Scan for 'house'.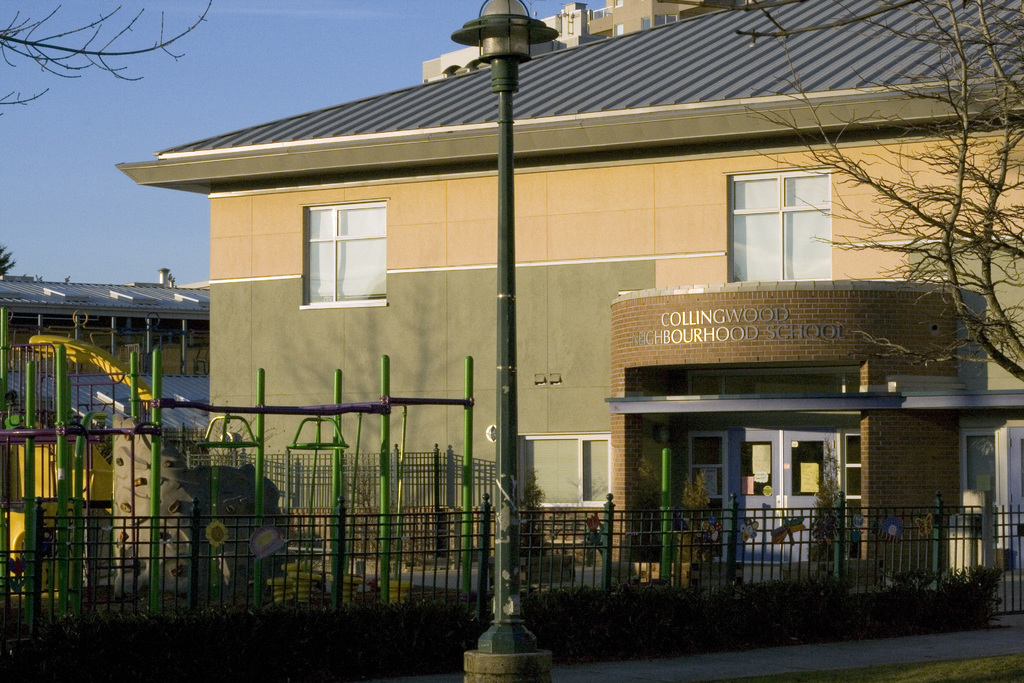
Scan result: bbox=[113, 0, 1023, 610].
